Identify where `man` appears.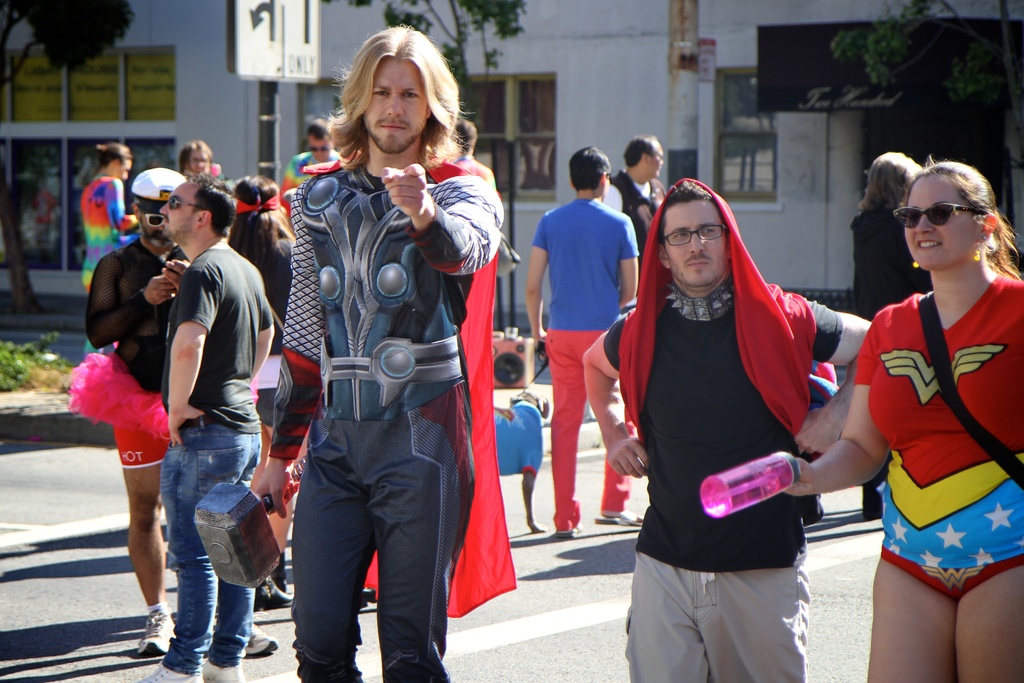
Appears at (left=255, top=21, right=508, bottom=682).
